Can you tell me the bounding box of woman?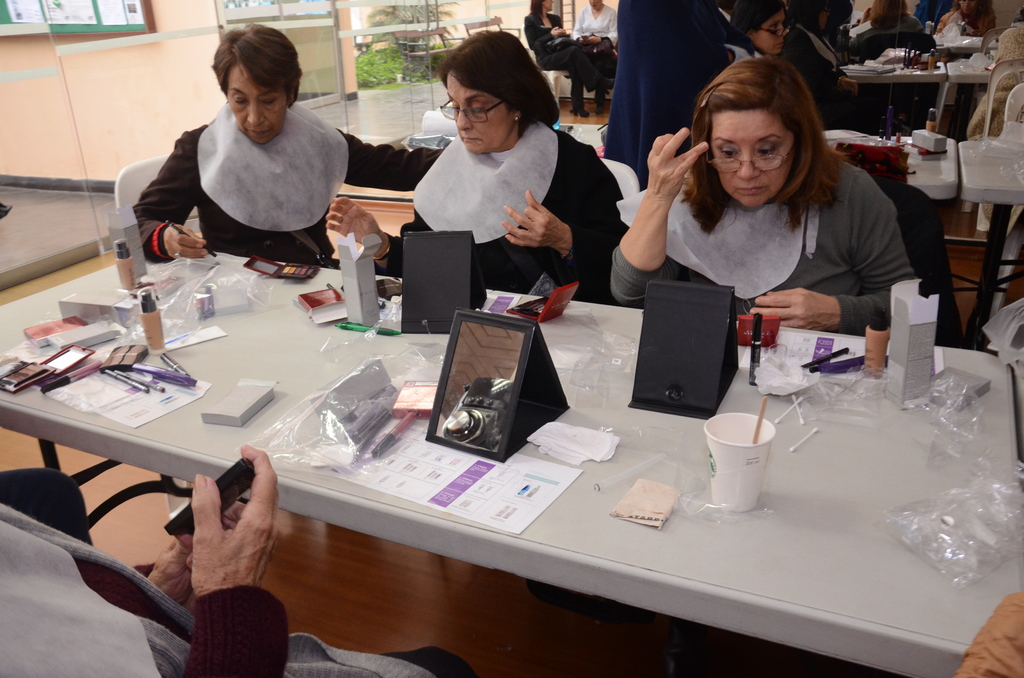
{"x1": 323, "y1": 29, "x2": 625, "y2": 303}.
